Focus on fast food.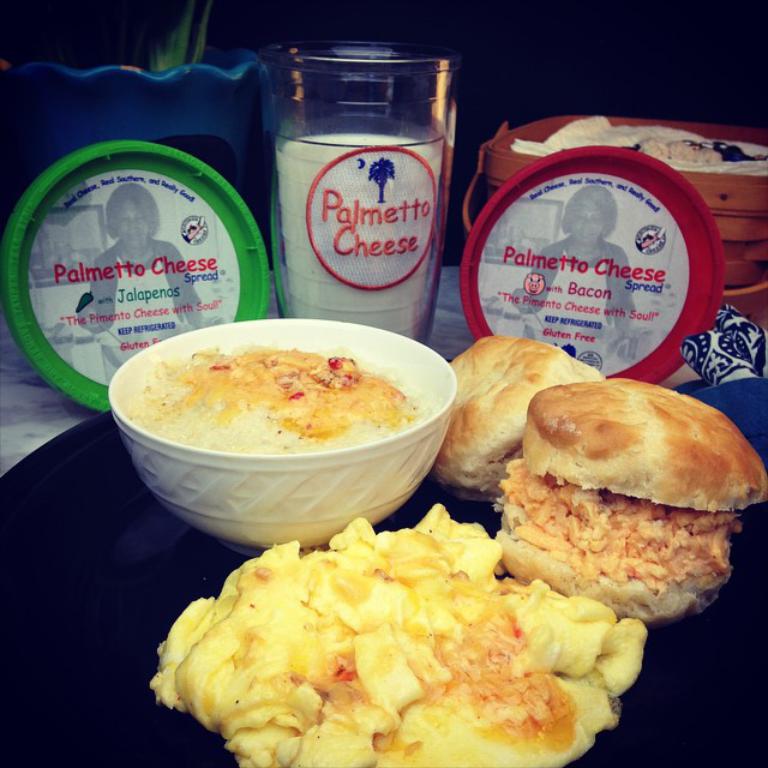
Focused at x1=148, y1=504, x2=648, y2=766.
